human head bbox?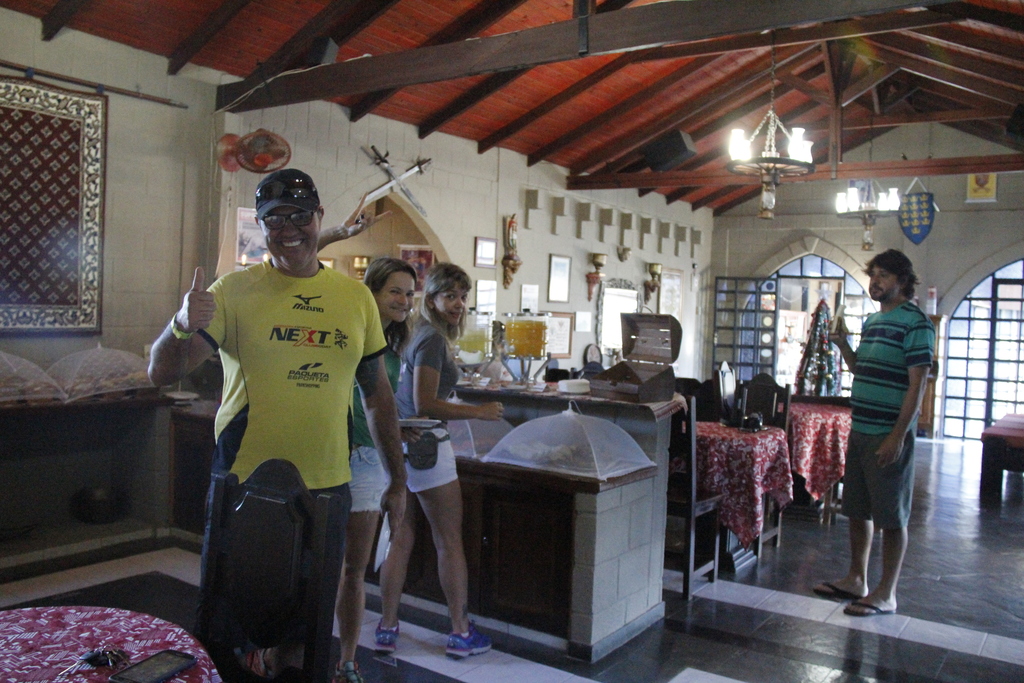
crop(359, 262, 414, 325)
